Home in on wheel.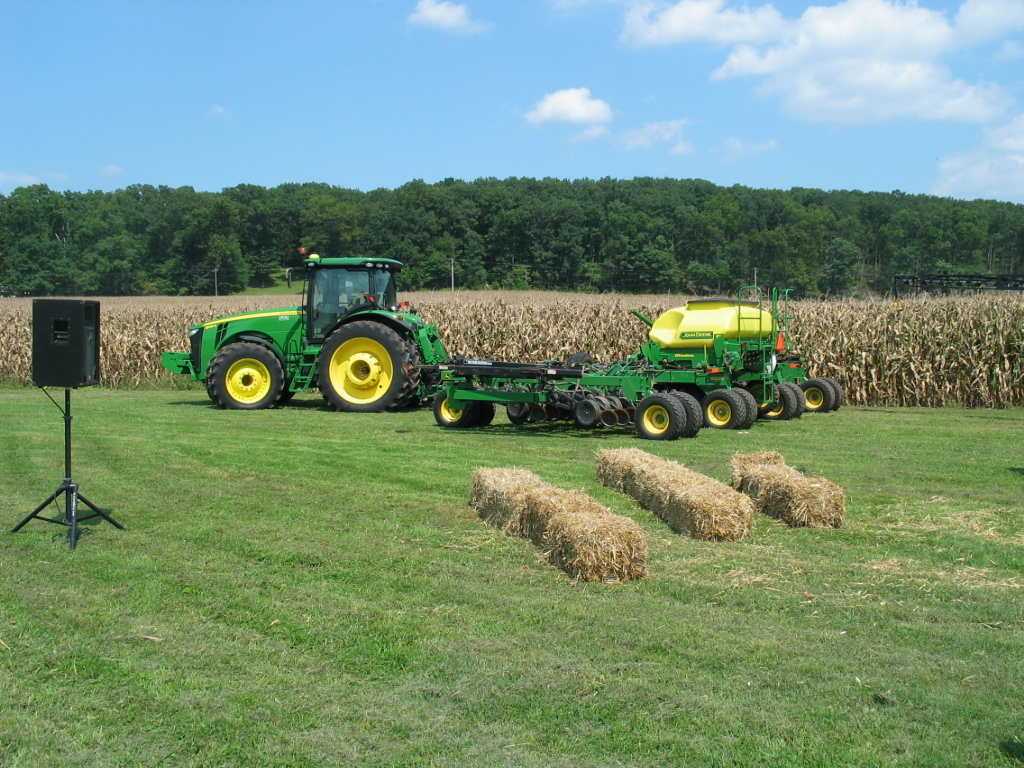
Homed in at (318, 319, 423, 413).
